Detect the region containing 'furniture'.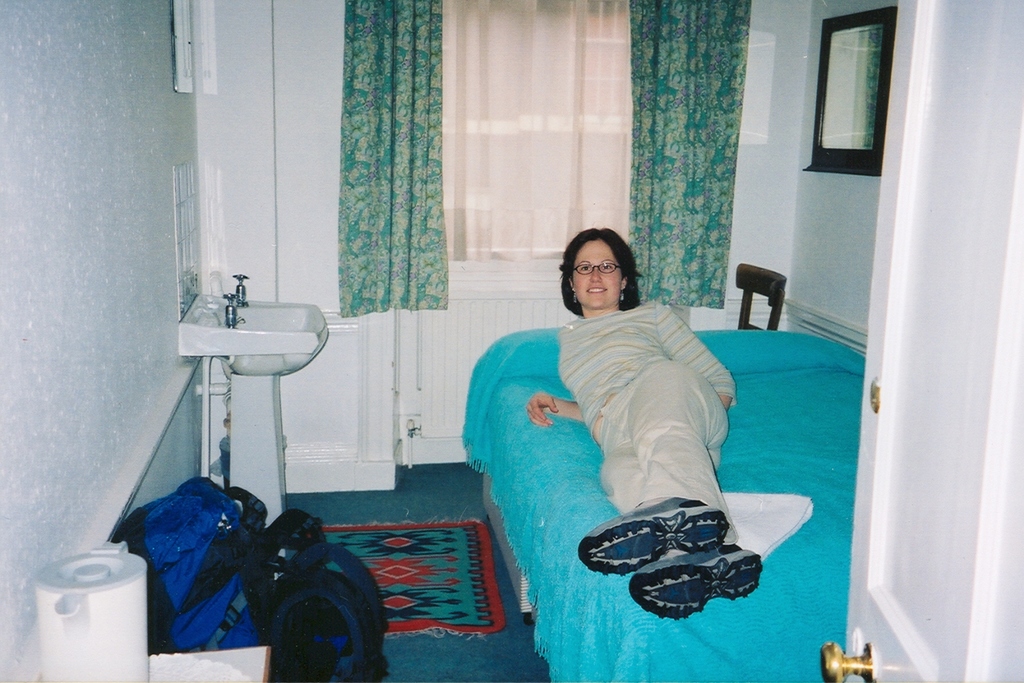
rect(460, 332, 866, 682).
